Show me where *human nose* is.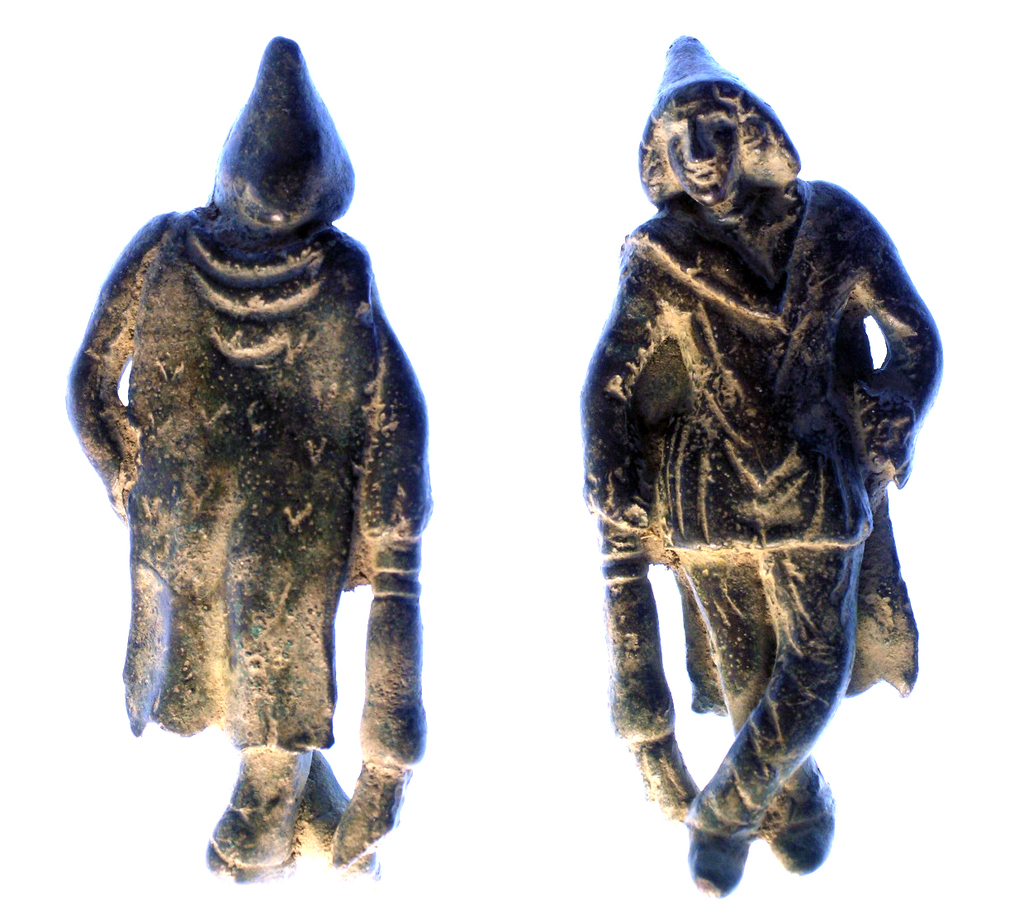
*human nose* is at 681/126/712/164.
